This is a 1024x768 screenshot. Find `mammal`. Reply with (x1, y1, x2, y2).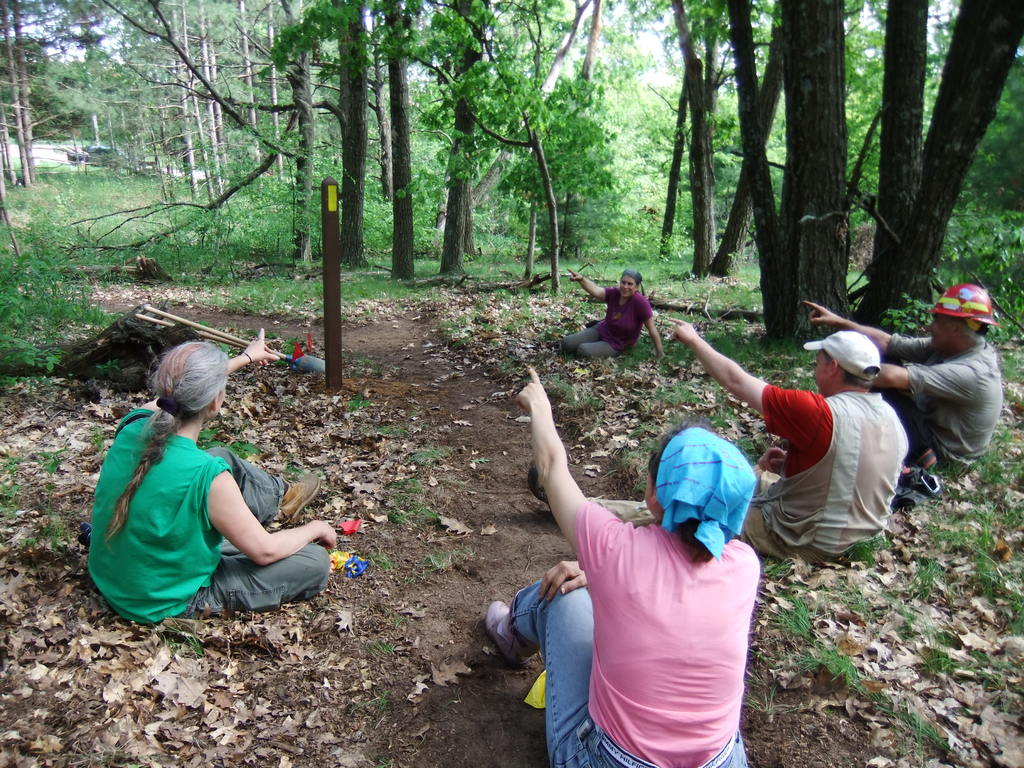
(95, 379, 322, 637).
